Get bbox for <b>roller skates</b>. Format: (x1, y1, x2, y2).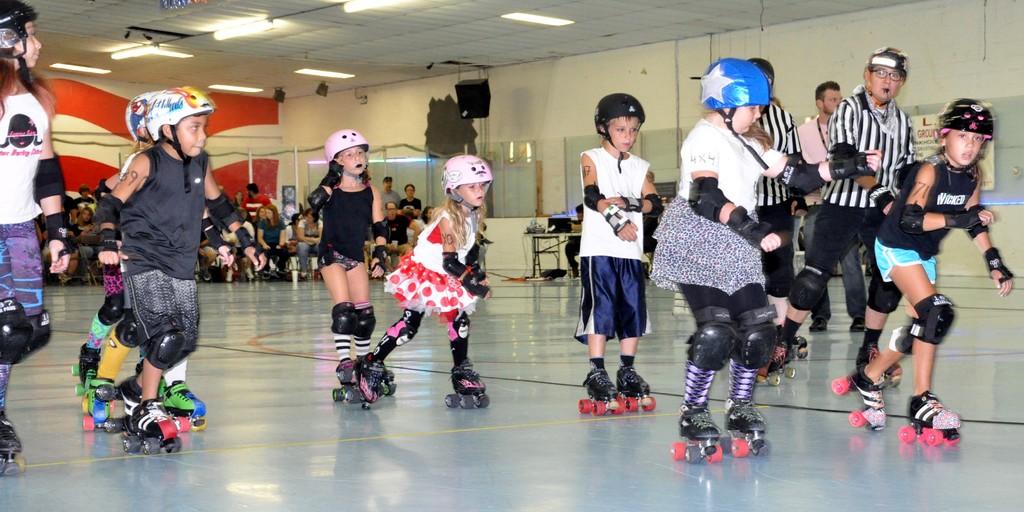
(767, 337, 798, 385).
